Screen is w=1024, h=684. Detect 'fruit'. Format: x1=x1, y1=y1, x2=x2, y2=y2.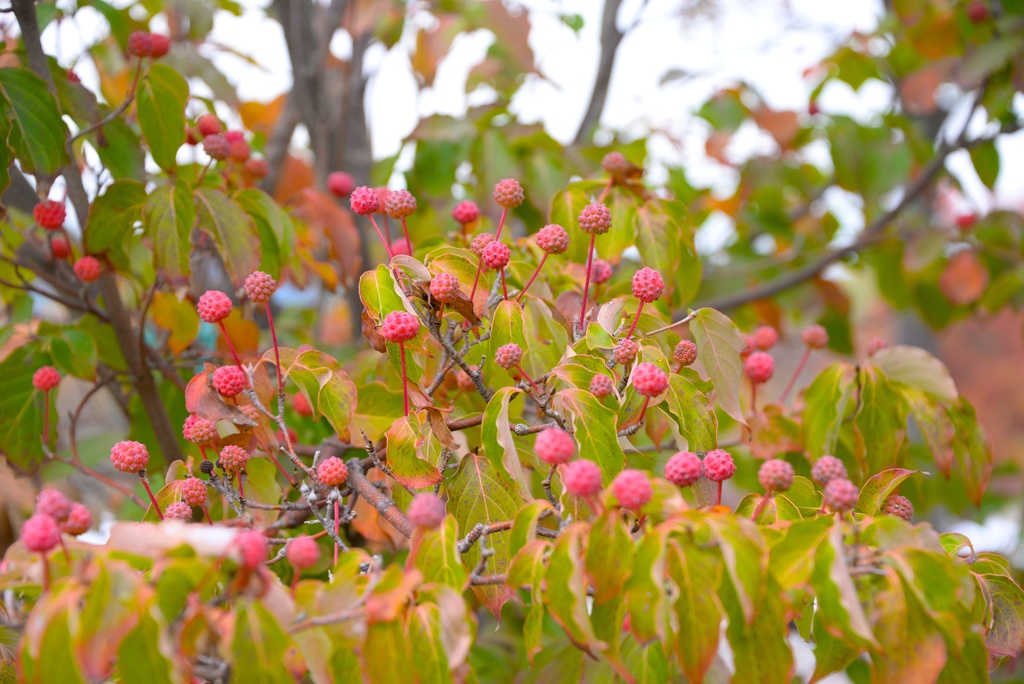
x1=199, y1=113, x2=216, y2=131.
